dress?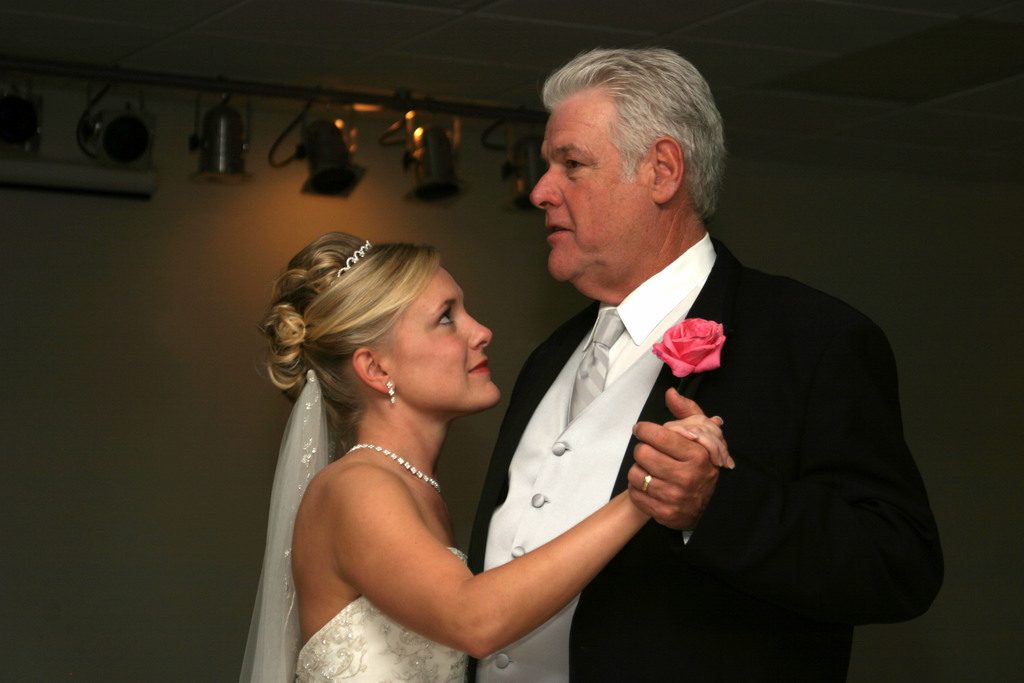
l=290, t=543, r=474, b=682
